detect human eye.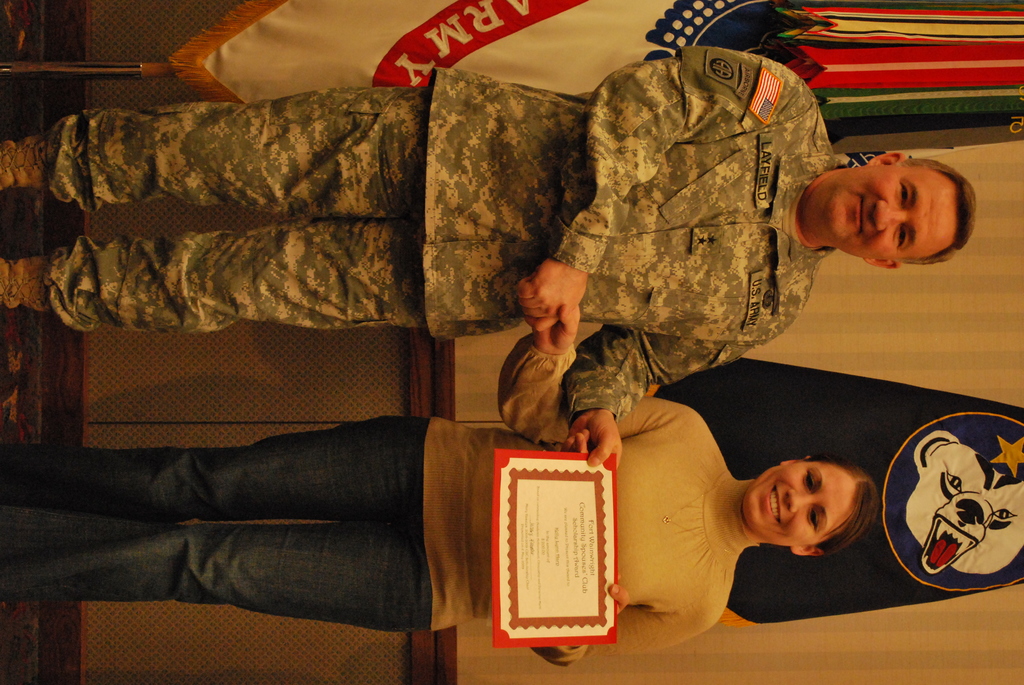
Detected at (x1=803, y1=469, x2=816, y2=492).
